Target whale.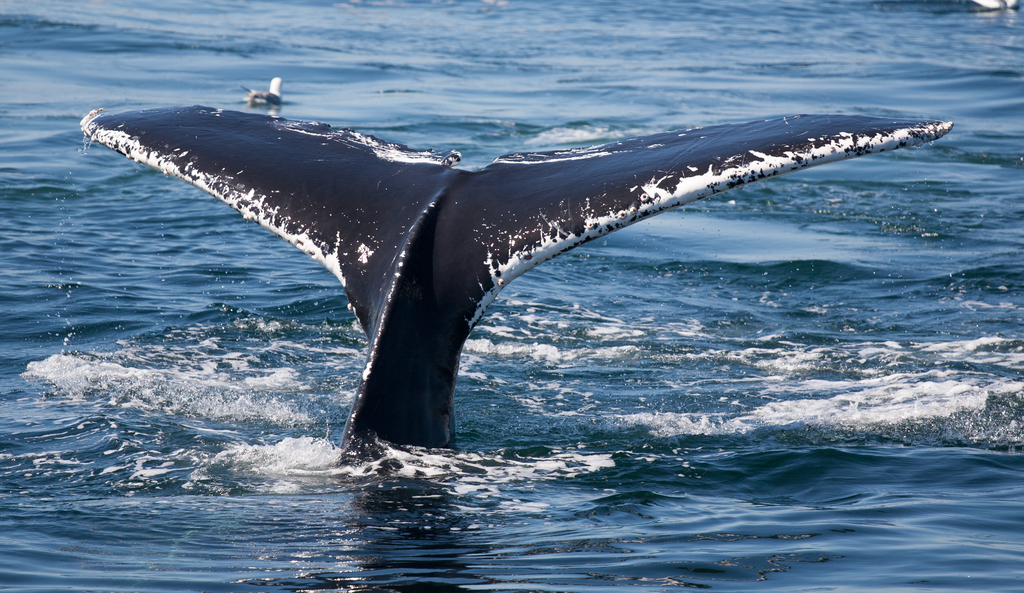
Target region: bbox(78, 108, 950, 457).
